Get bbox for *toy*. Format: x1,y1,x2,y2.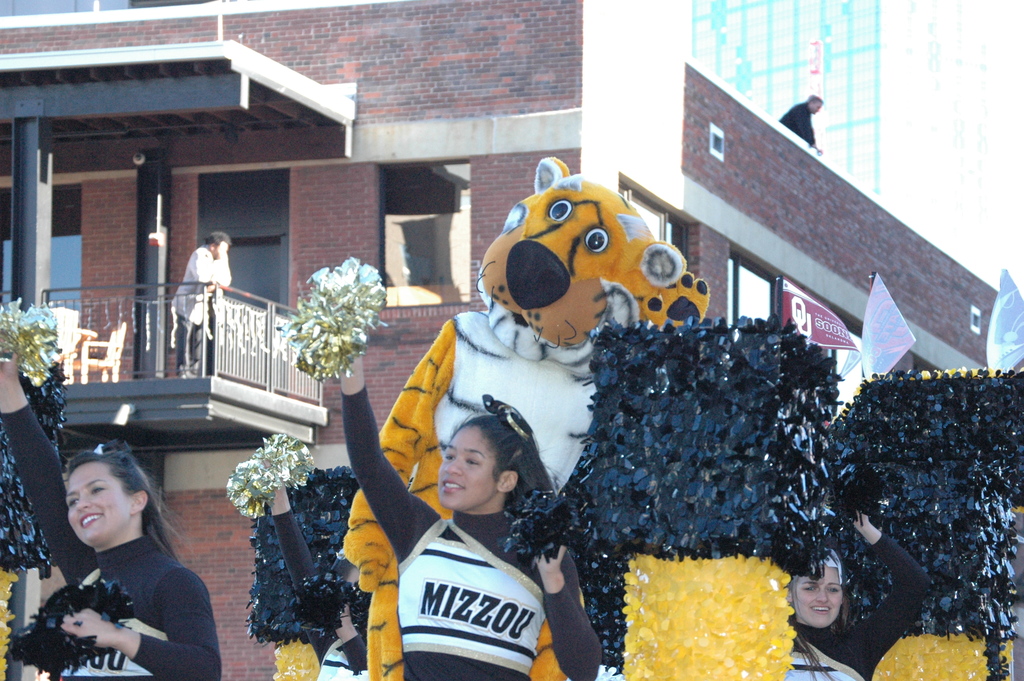
326,154,721,680.
